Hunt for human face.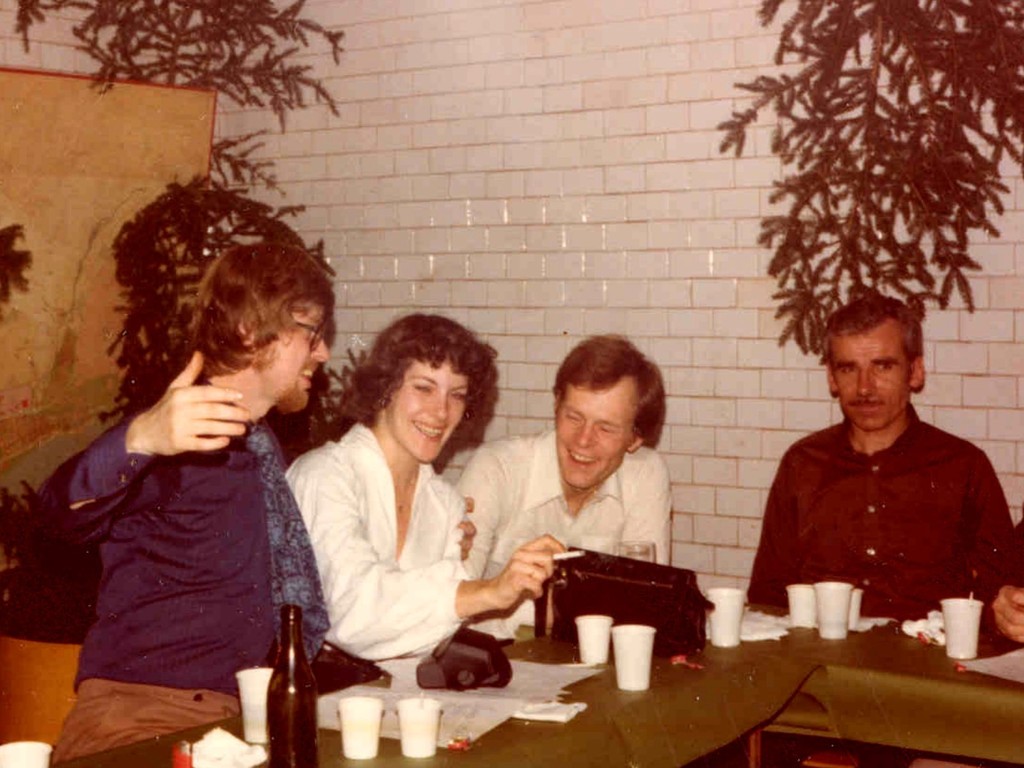
Hunted down at [250,289,328,410].
